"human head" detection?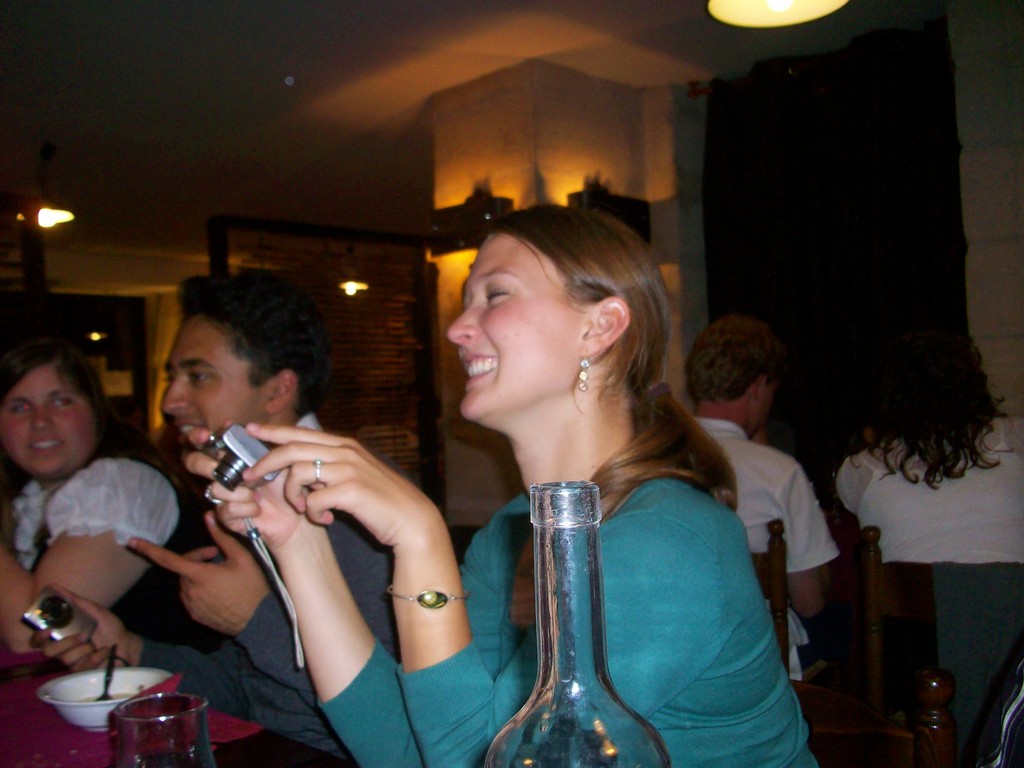
box=[153, 276, 329, 479]
